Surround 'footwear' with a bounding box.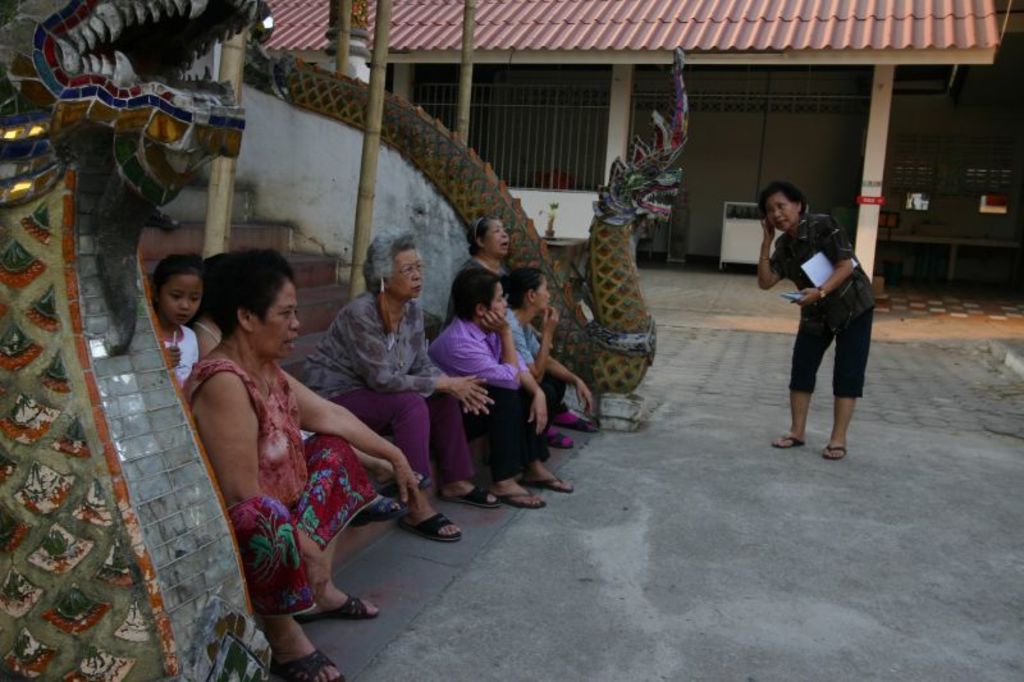
left=398, top=505, right=462, bottom=545.
